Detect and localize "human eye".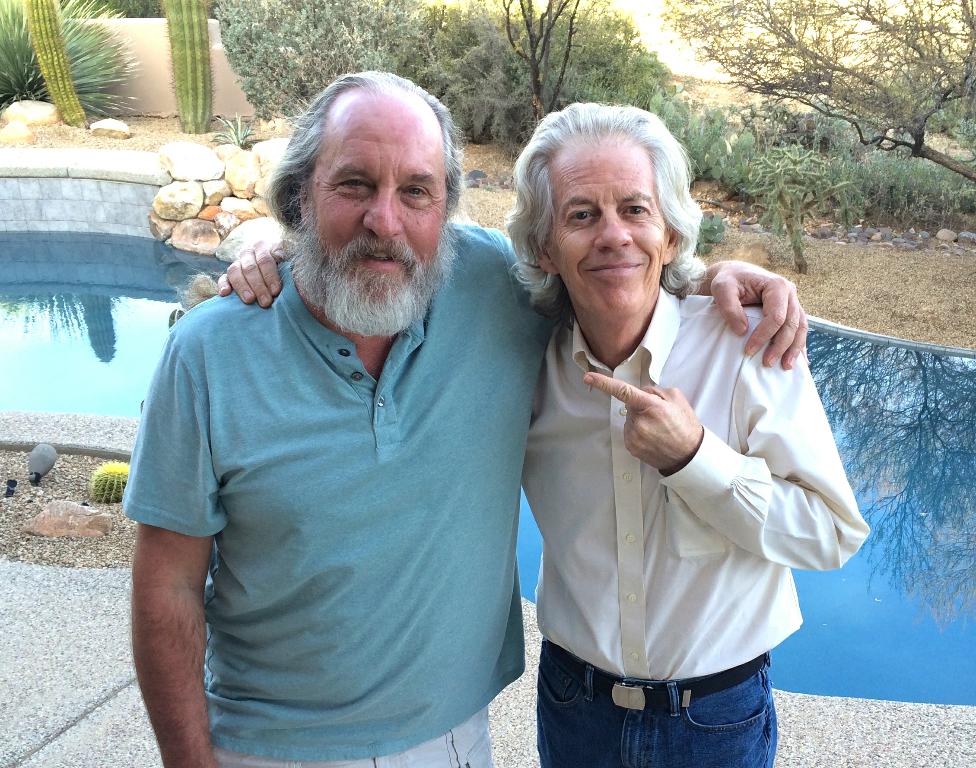
Localized at x1=401, y1=182, x2=434, y2=206.
